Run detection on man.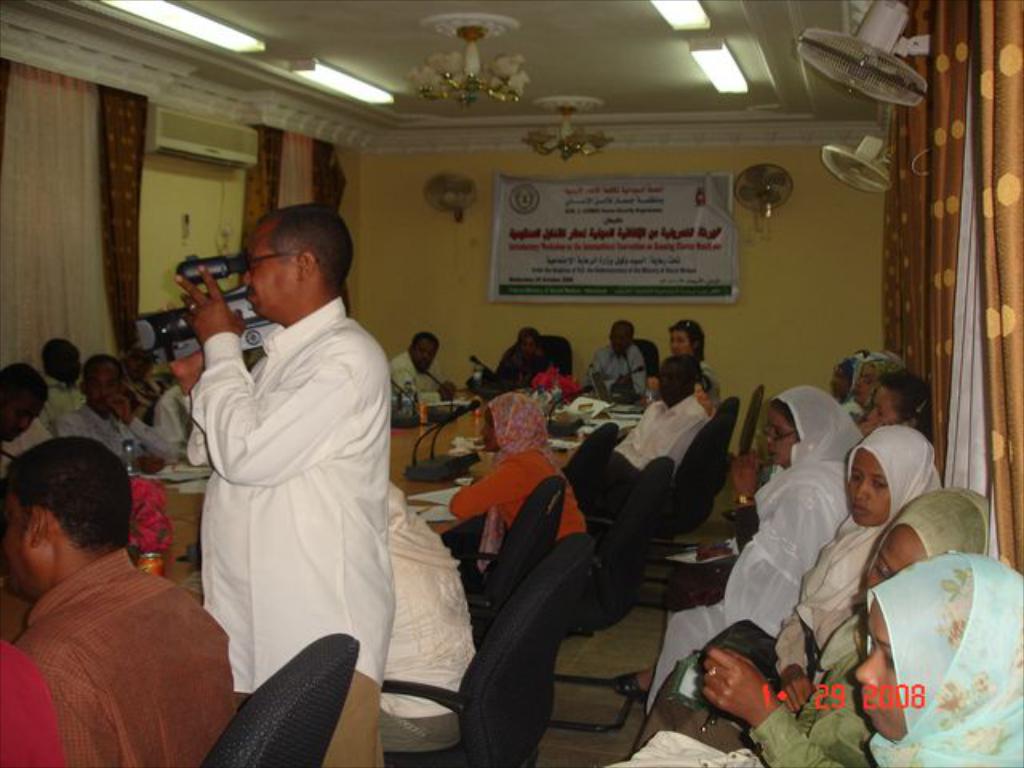
Result: detection(379, 472, 485, 752).
